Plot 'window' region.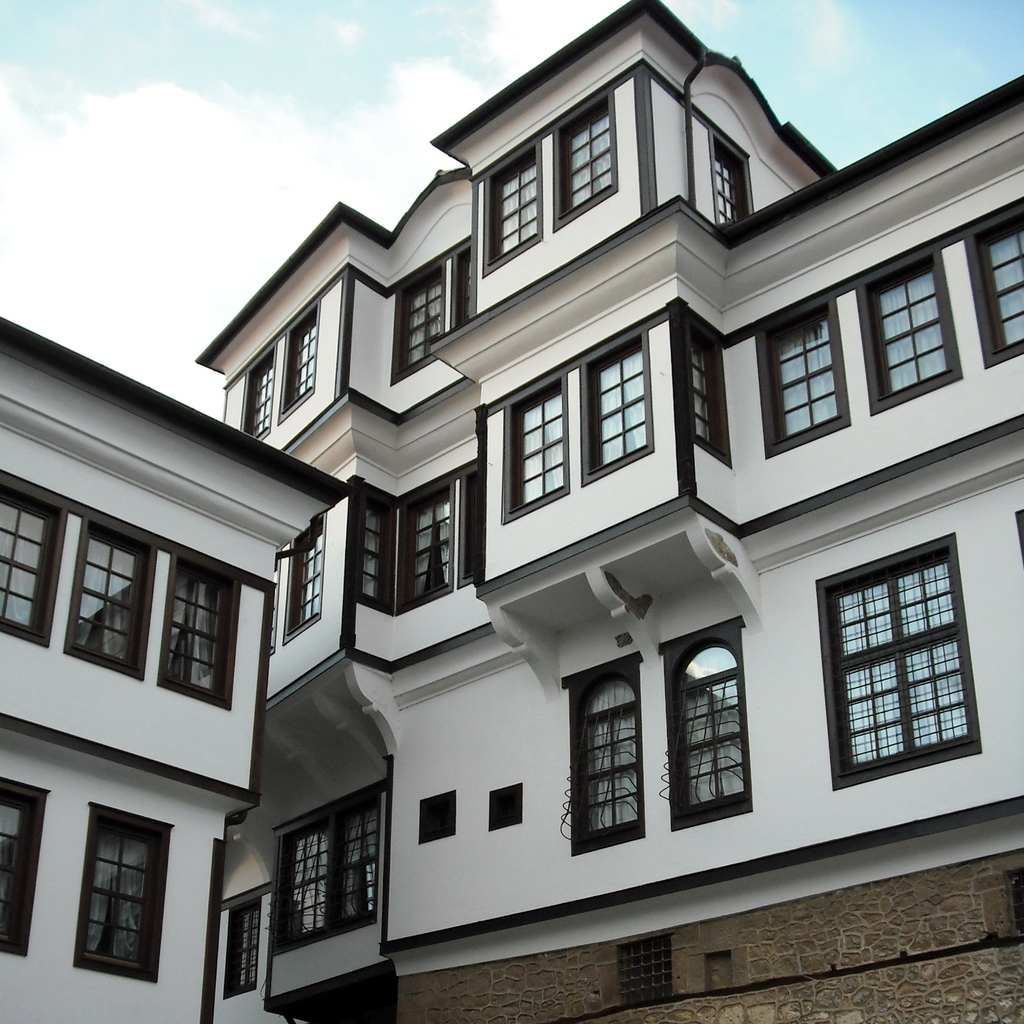
Plotted at select_region(744, 302, 849, 461).
